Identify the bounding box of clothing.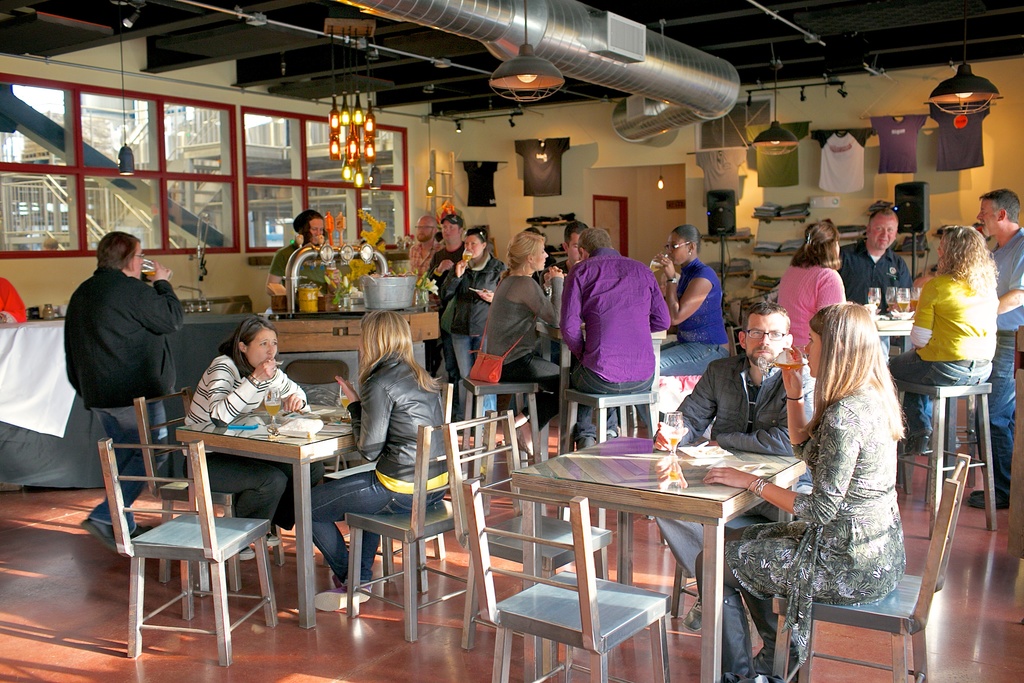
(426,242,498,395).
